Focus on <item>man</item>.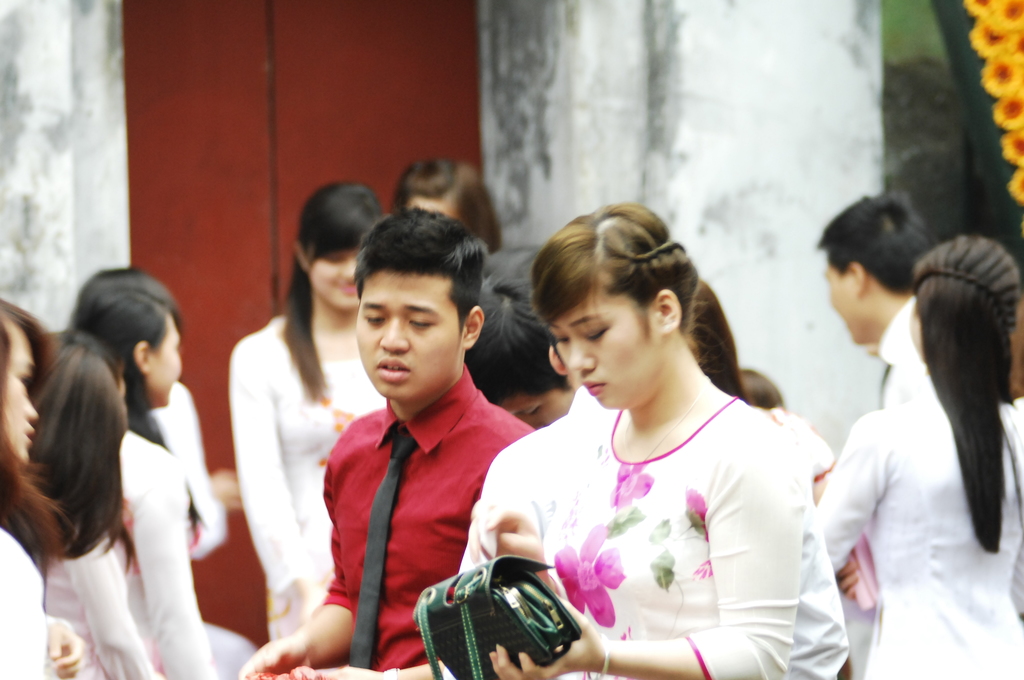
Focused at detection(815, 188, 940, 416).
